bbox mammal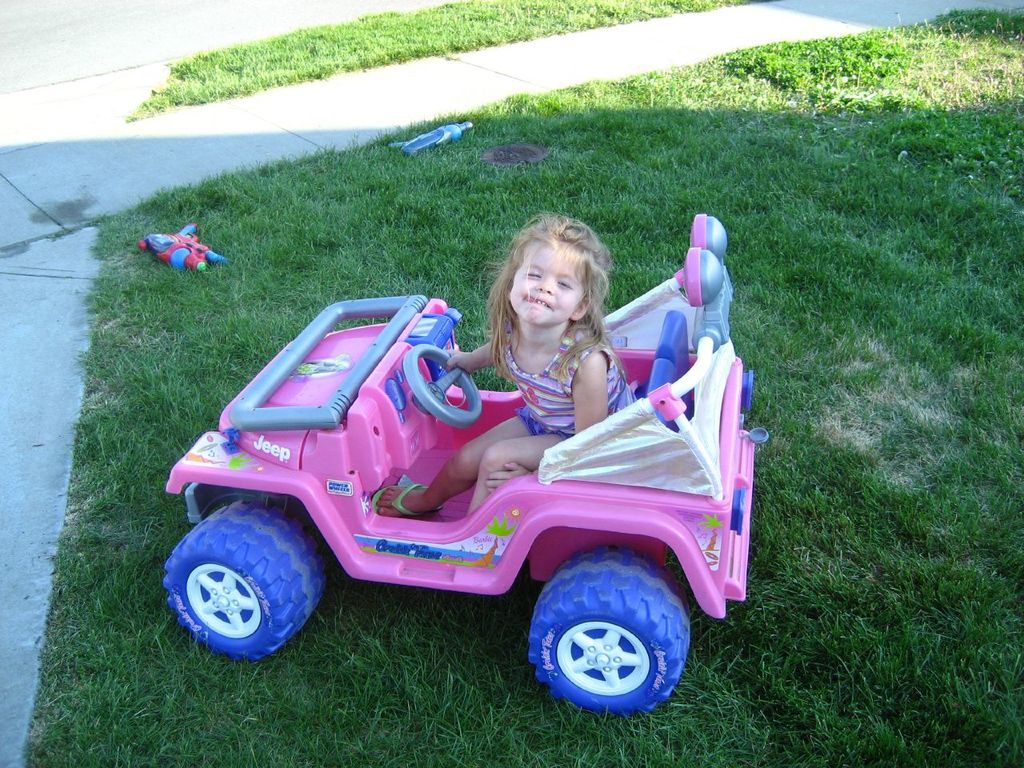
369/203/636/512
